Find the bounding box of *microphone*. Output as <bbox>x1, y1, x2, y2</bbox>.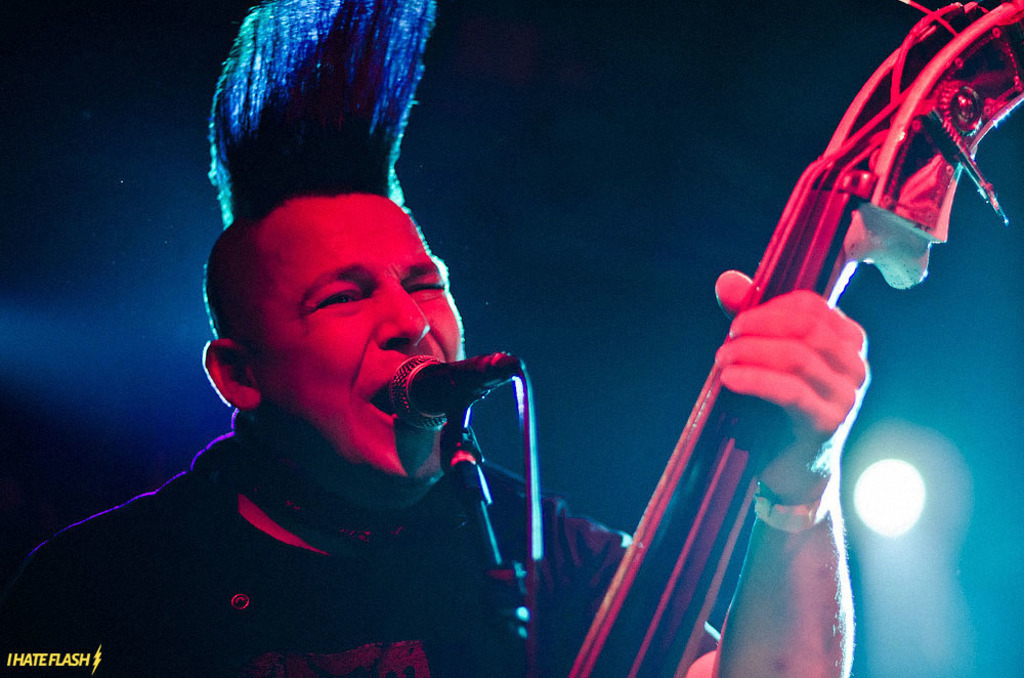
<bbox>387, 356, 500, 443</bbox>.
